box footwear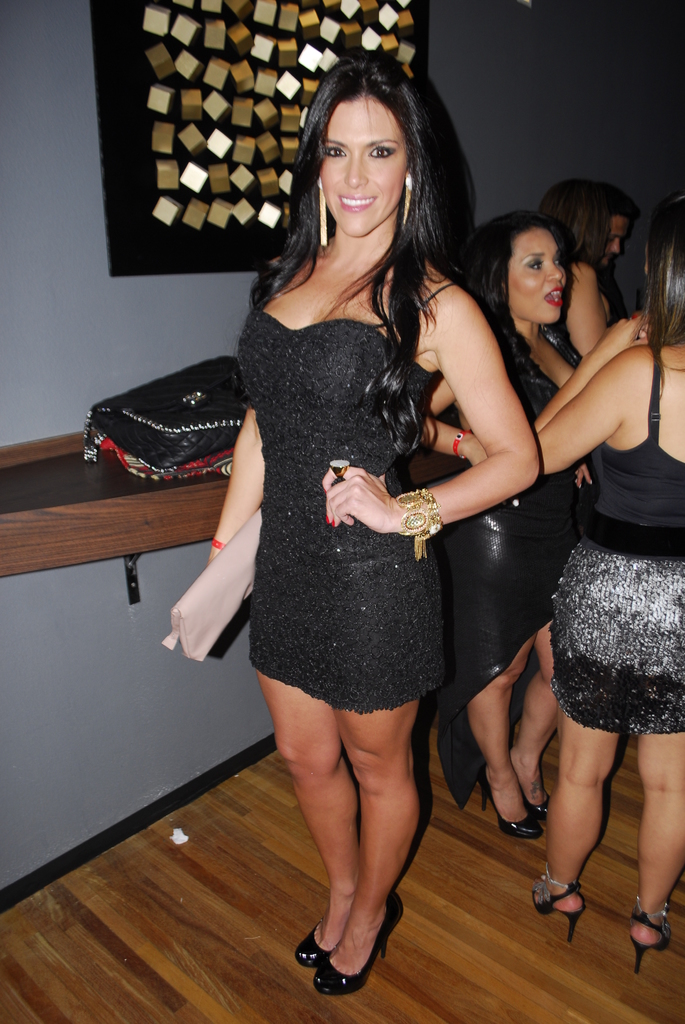
{"left": 618, "top": 891, "right": 671, "bottom": 980}
